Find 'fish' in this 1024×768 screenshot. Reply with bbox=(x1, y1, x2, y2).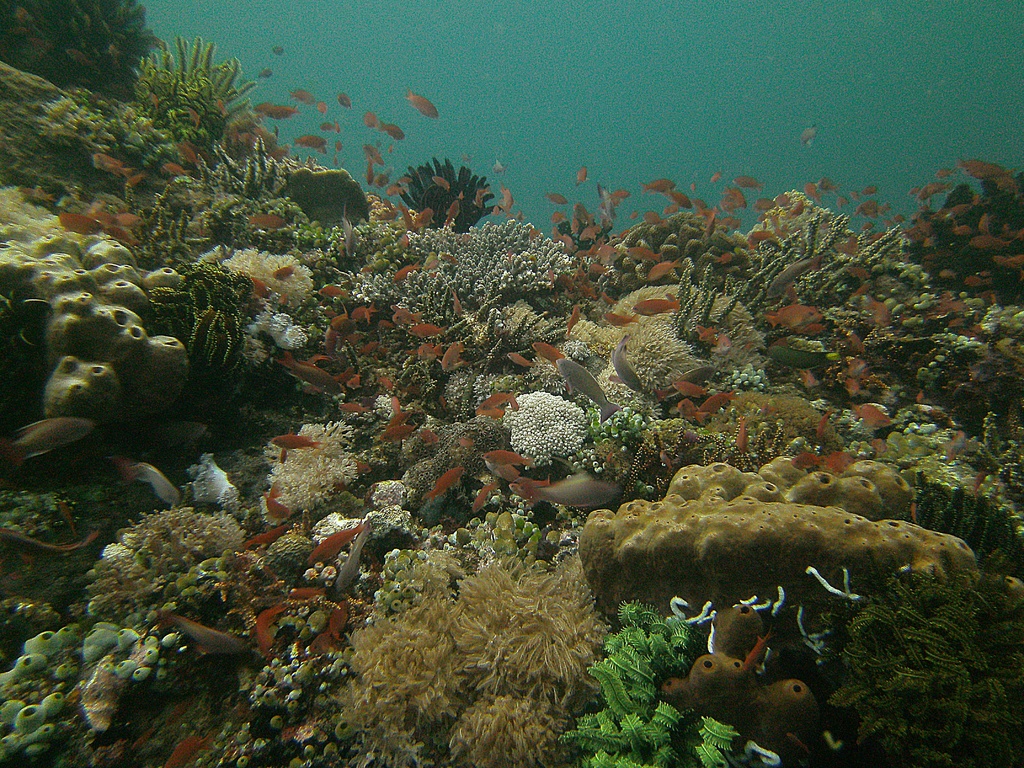
bbox=(104, 218, 138, 247).
